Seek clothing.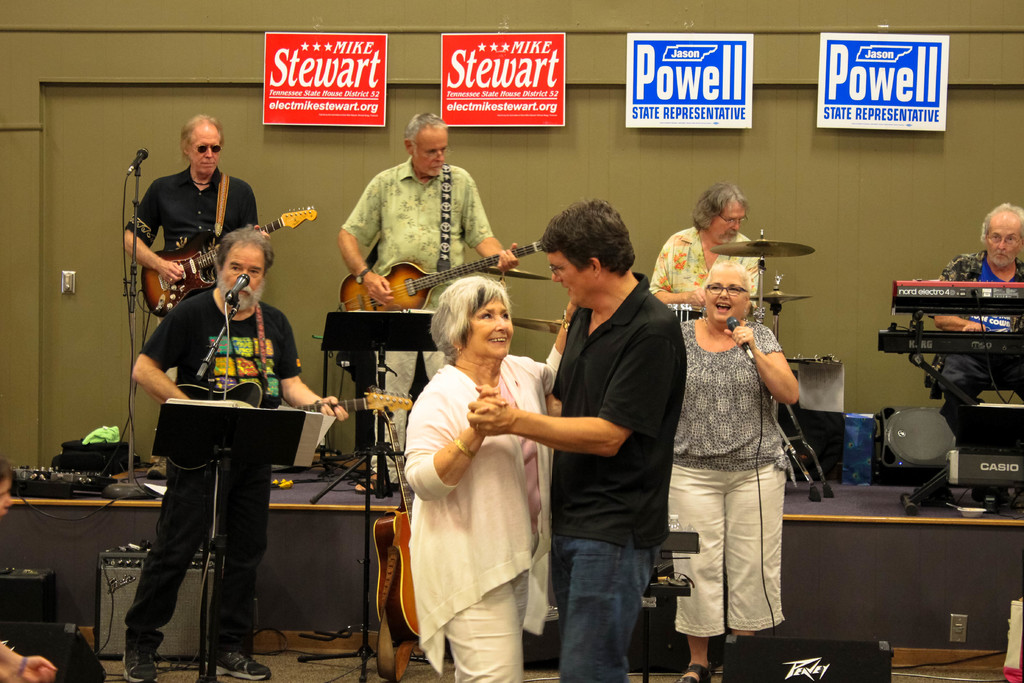
box=[123, 163, 273, 381].
